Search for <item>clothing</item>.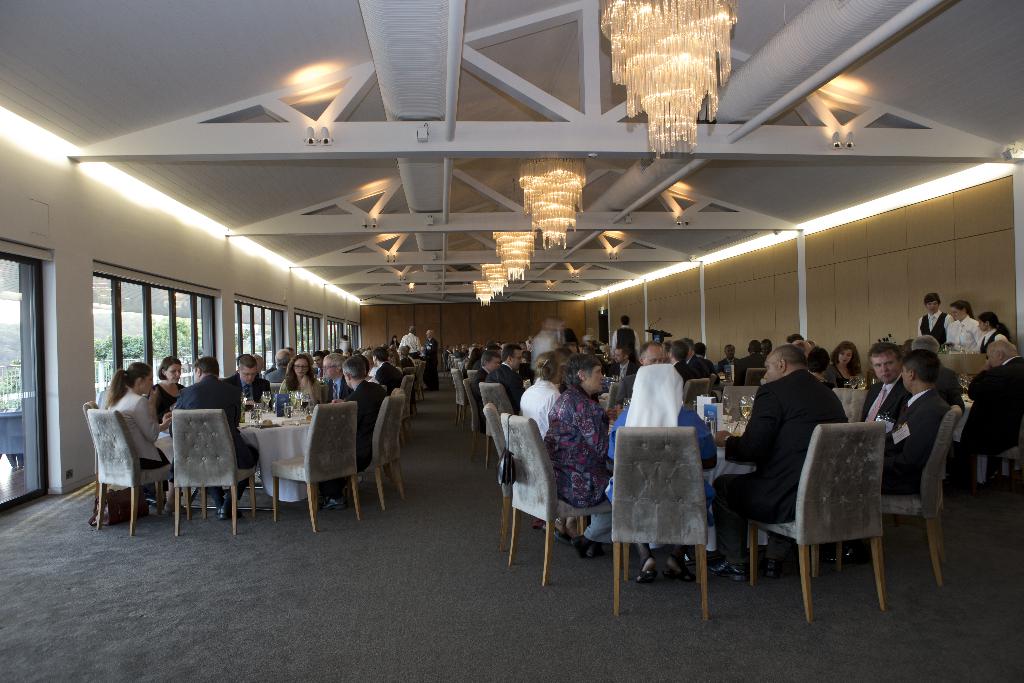
Found at (x1=916, y1=311, x2=952, y2=349).
